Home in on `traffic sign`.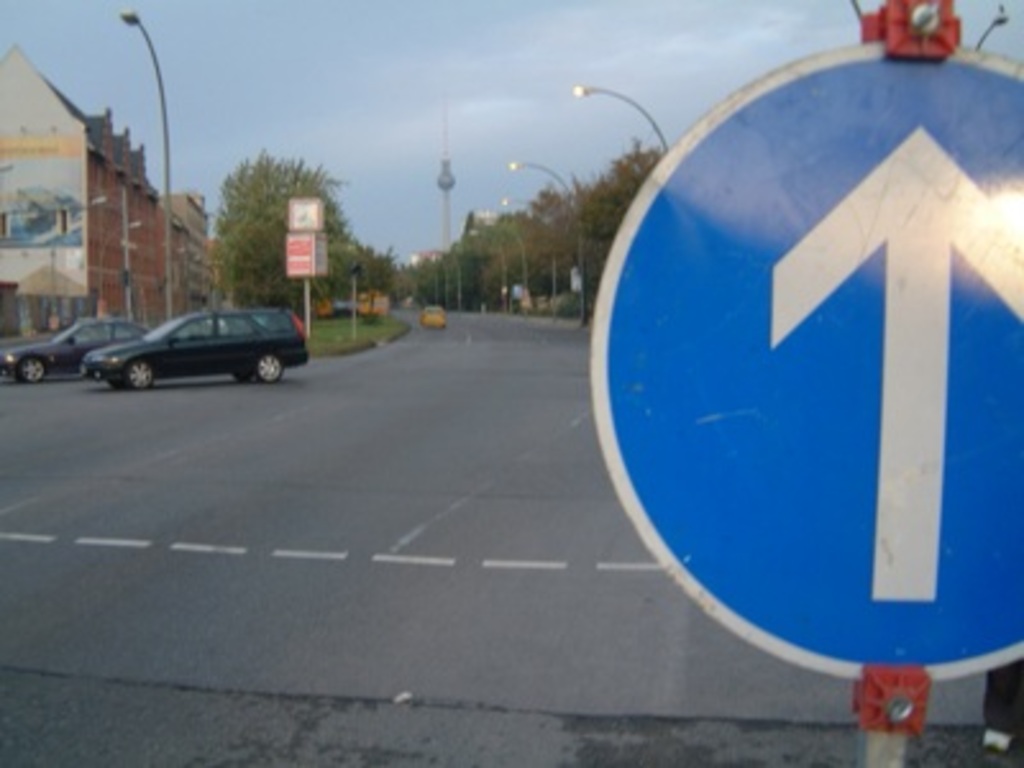
Homed in at (x1=589, y1=38, x2=1021, y2=681).
